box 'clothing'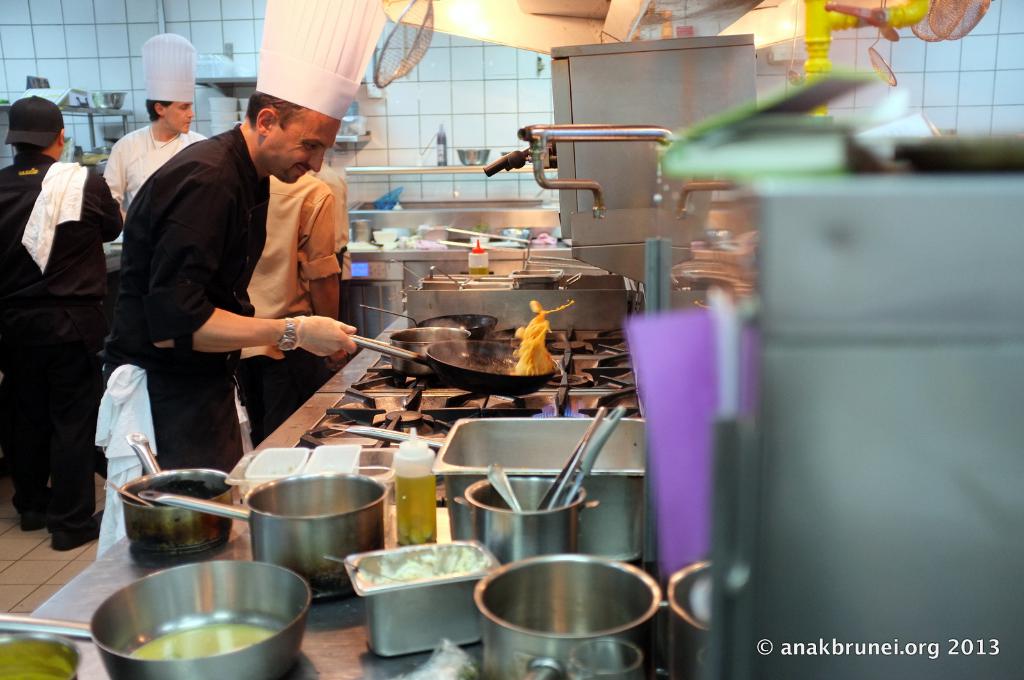
(100,119,199,217)
